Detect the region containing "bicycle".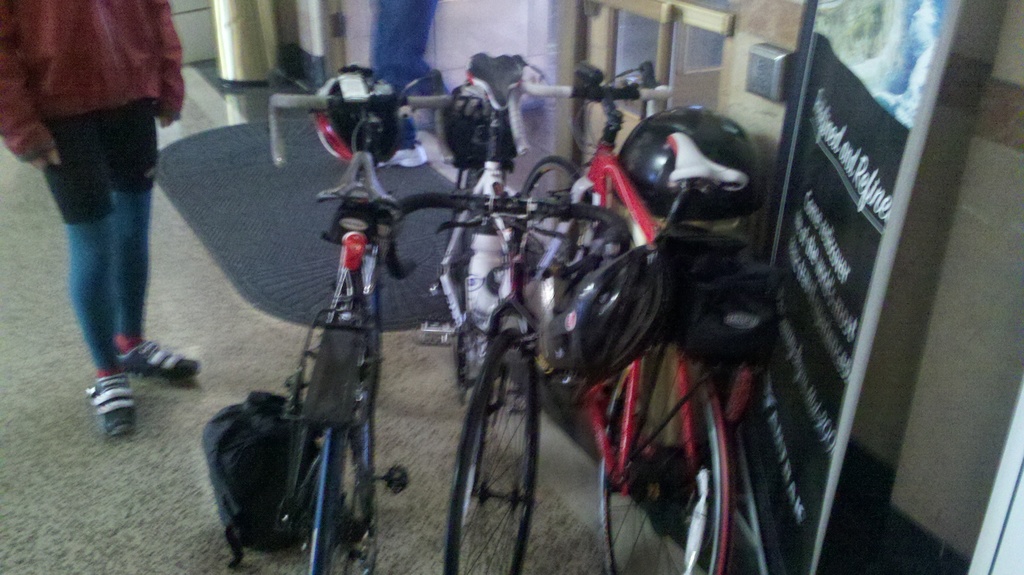
(268,76,493,574).
